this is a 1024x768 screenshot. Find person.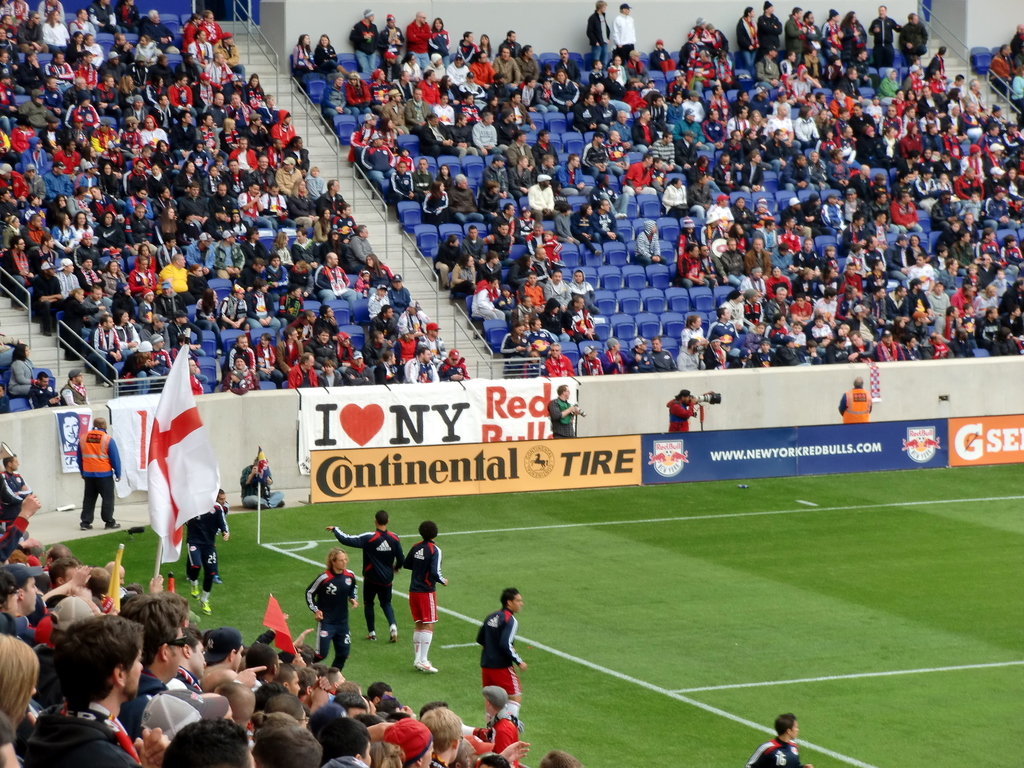
Bounding box: (left=499, top=316, right=539, bottom=358).
